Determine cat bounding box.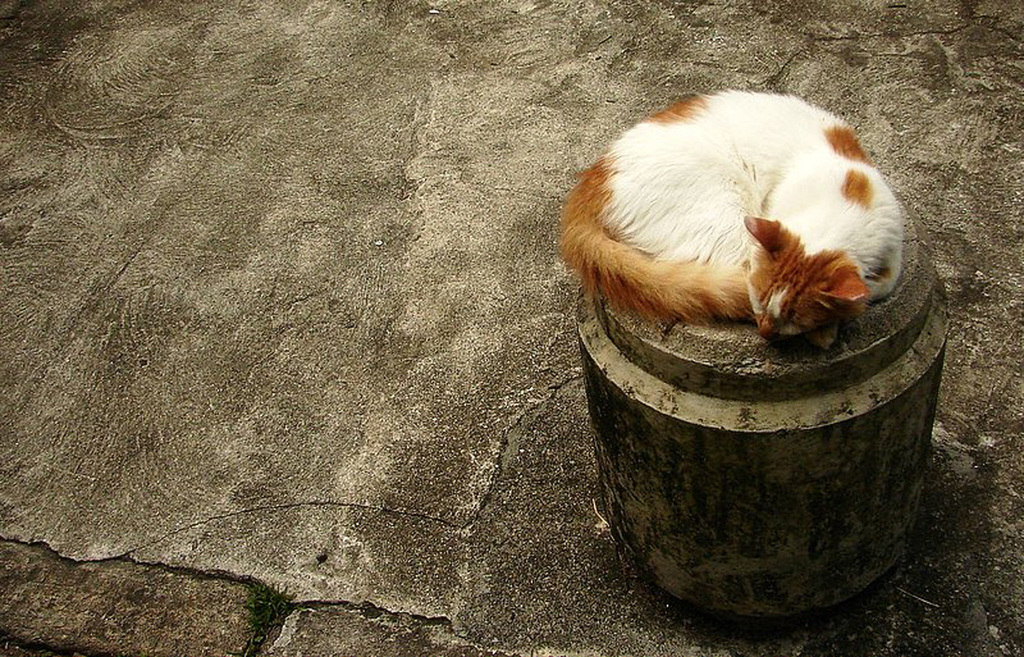
Determined: region(555, 83, 903, 347).
